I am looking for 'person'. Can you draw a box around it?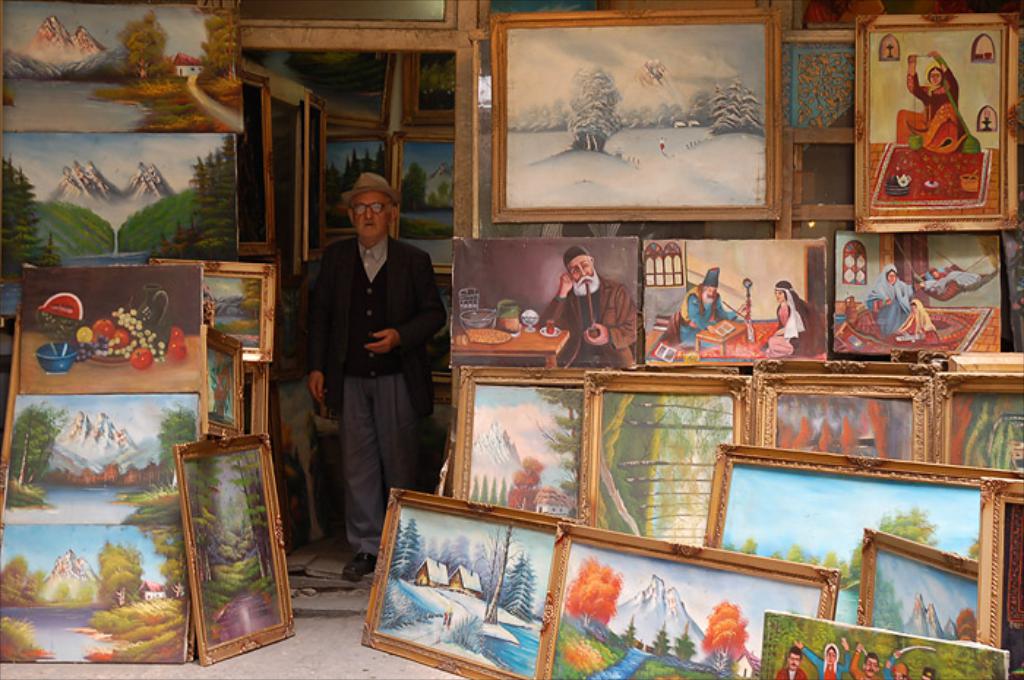
Sure, the bounding box is {"x1": 543, "y1": 246, "x2": 642, "y2": 370}.
